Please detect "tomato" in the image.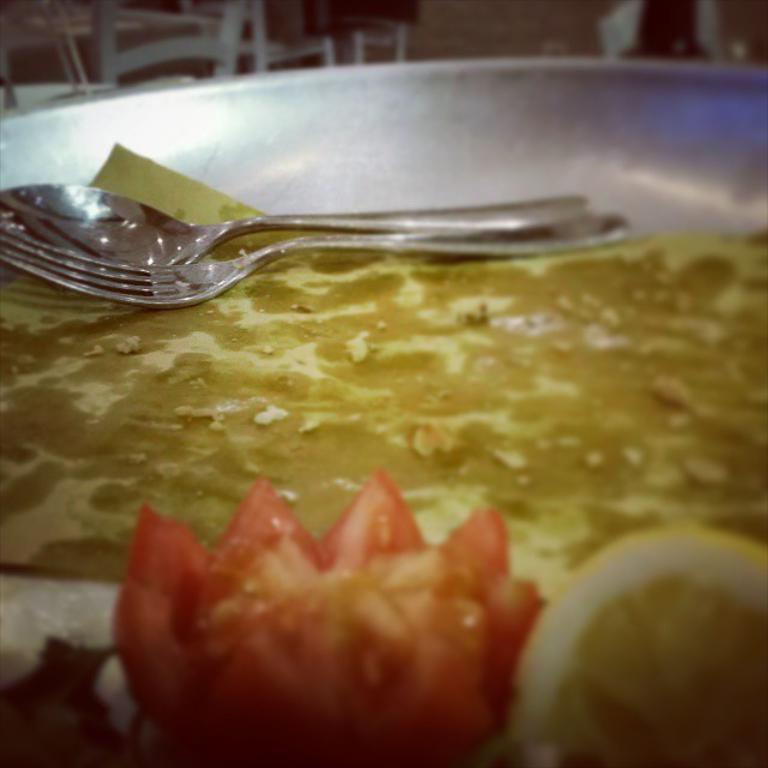
(x1=95, y1=392, x2=608, y2=763).
